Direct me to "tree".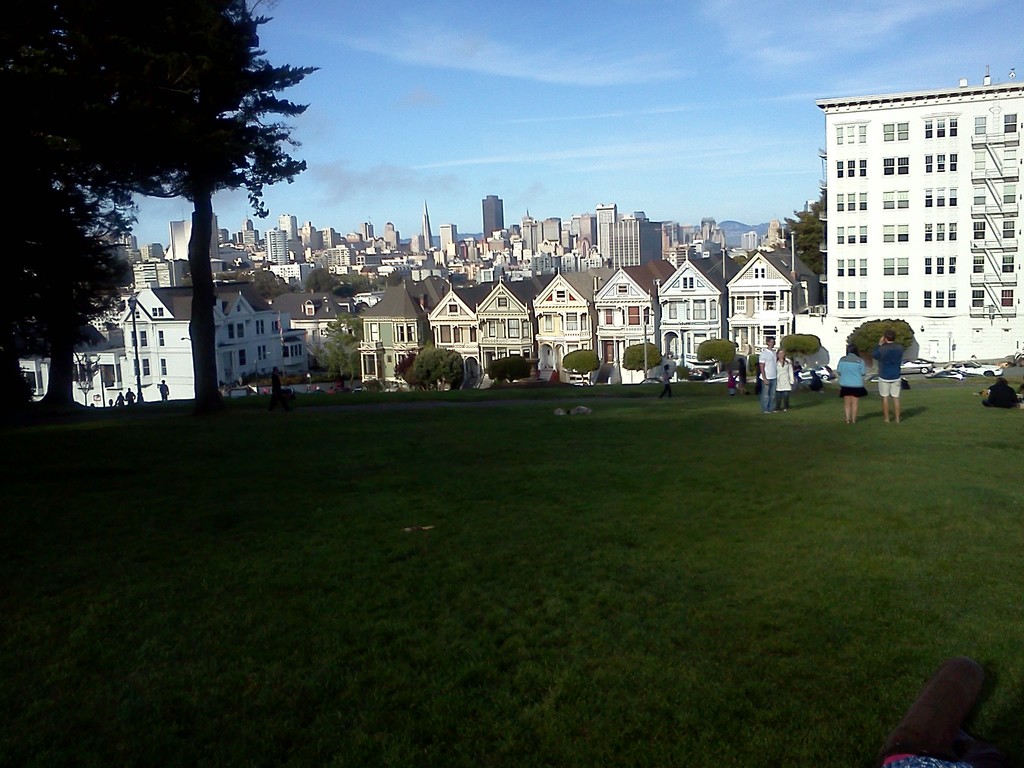
Direction: rect(0, 186, 131, 415).
